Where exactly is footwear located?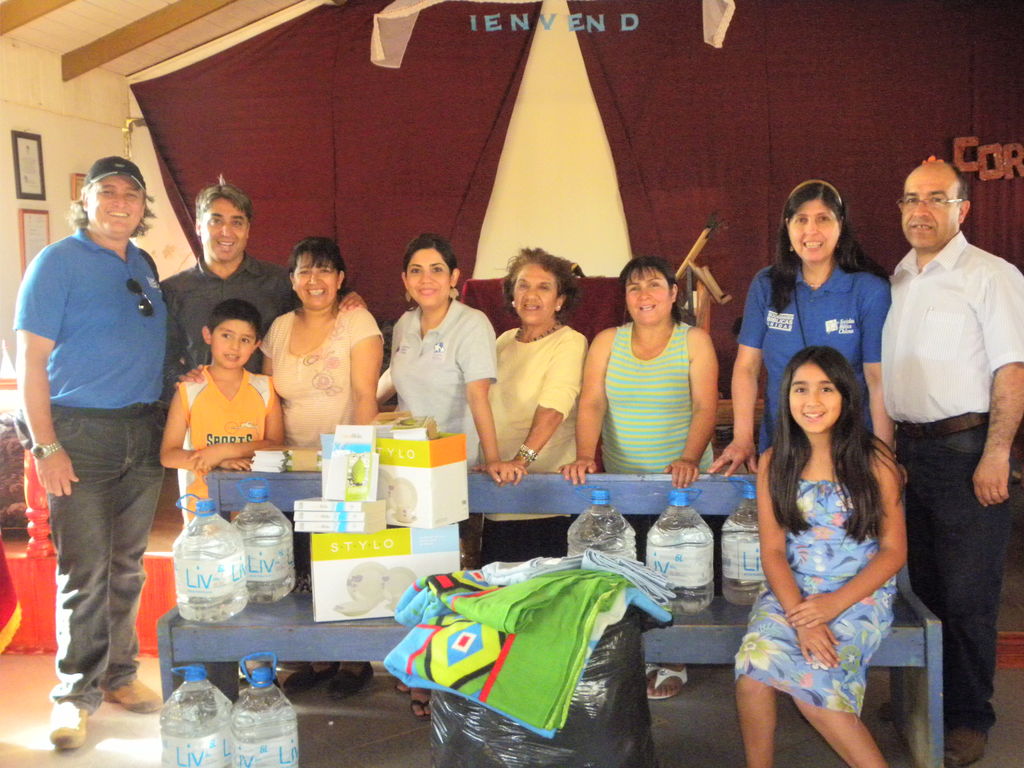
Its bounding box is bbox=(398, 680, 410, 695).
